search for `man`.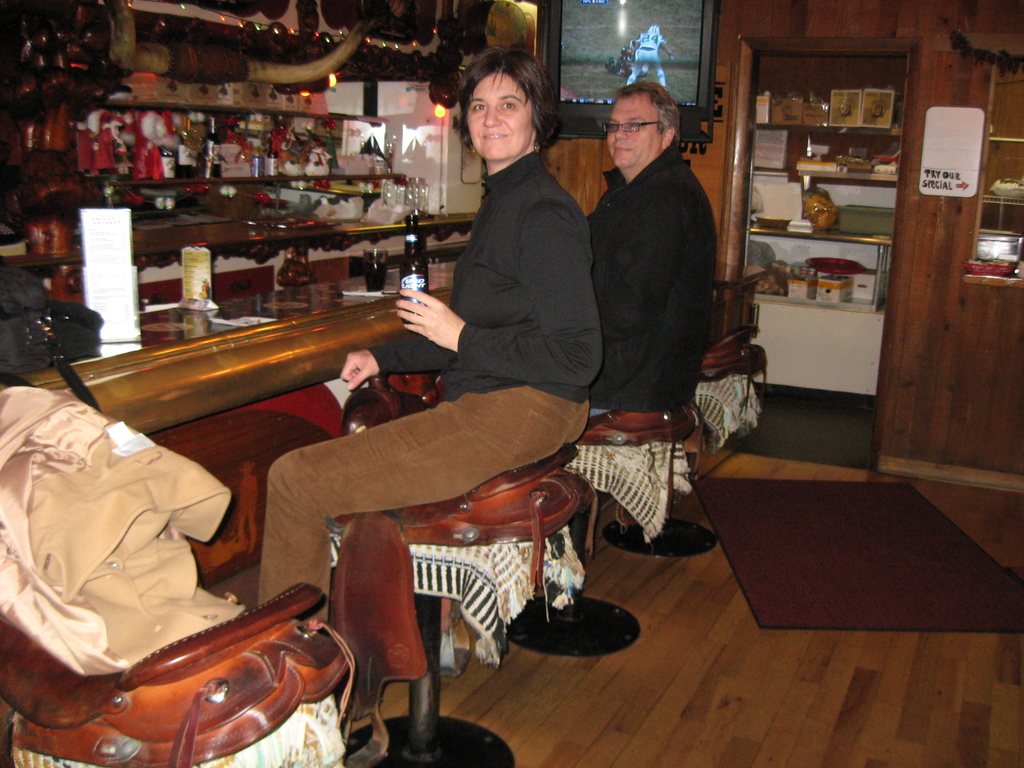
Found at (x1=572, y1=73, x2=741, y2=483).
